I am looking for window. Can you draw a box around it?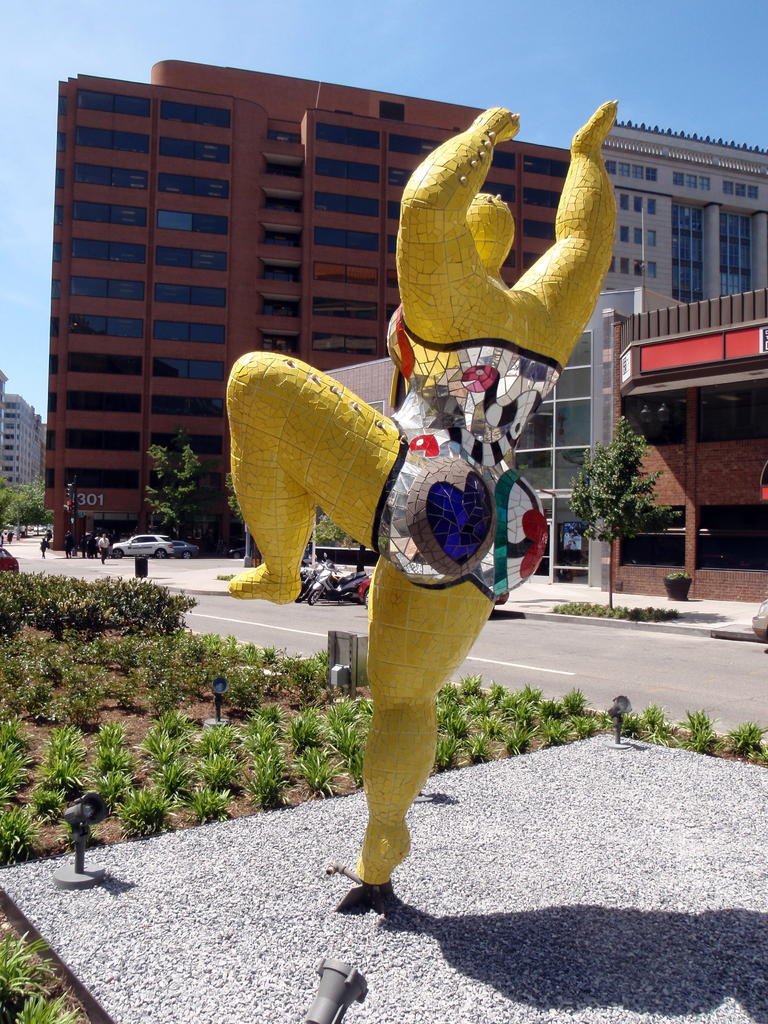
Sure, the bounding box is [74, 89, 150, 115].
